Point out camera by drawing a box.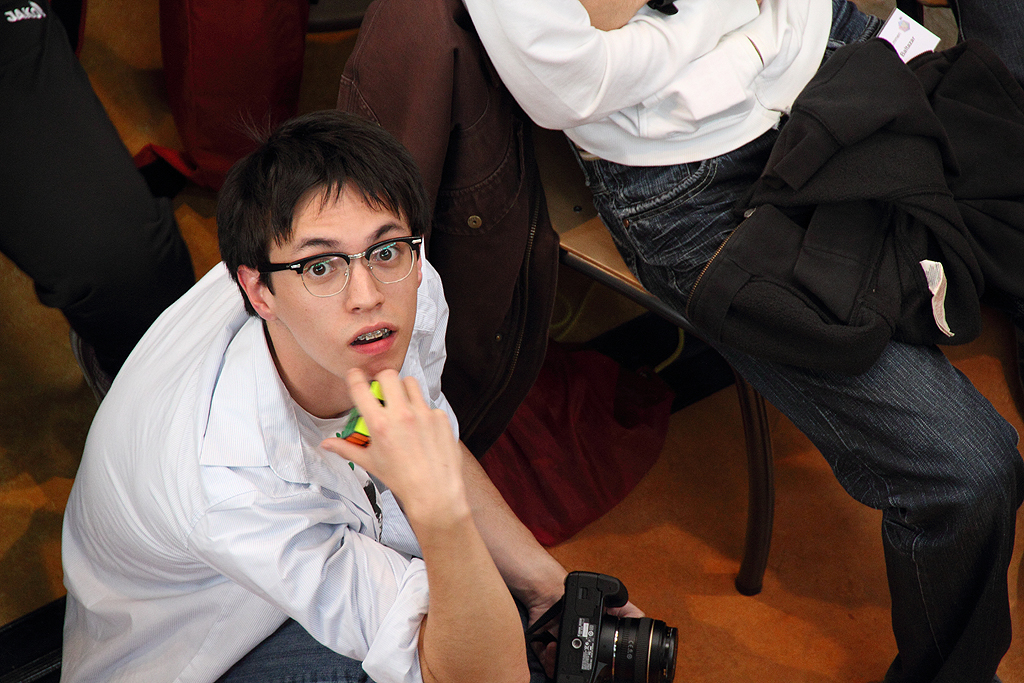
551,571,678,682.
